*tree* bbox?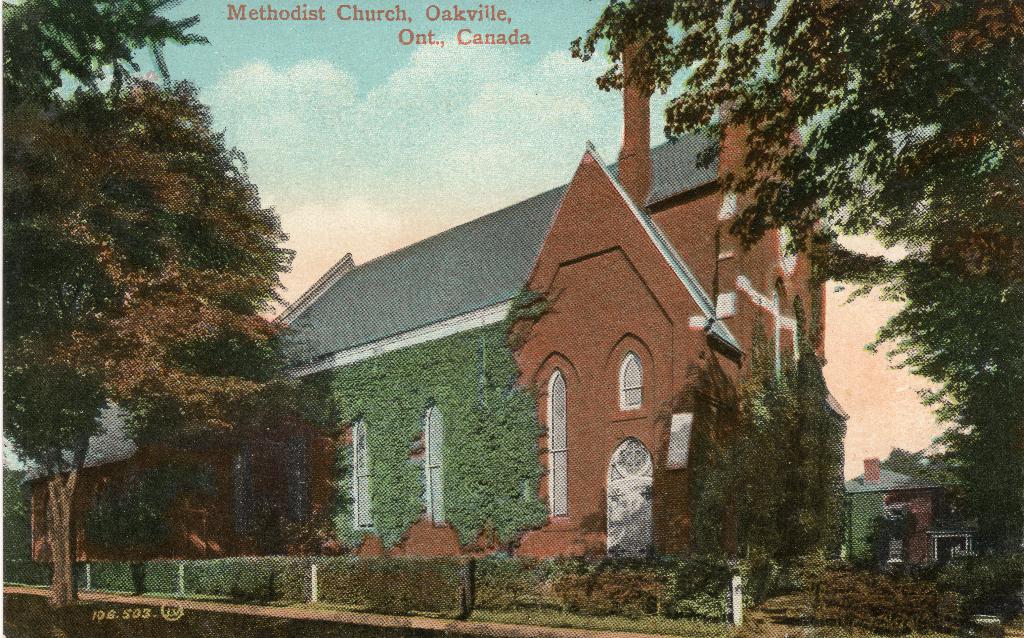
(x1=566, y1=0, x2=1023, y2=608)
